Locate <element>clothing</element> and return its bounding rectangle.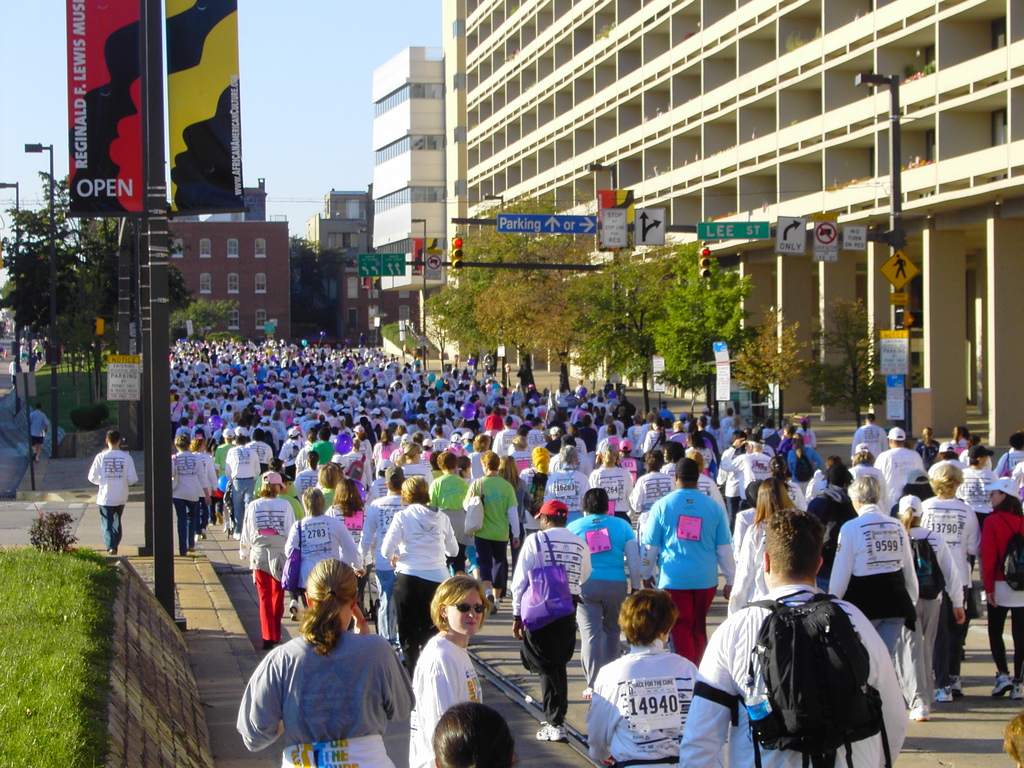
(left=374, top=499, right=463, bottom=672).
